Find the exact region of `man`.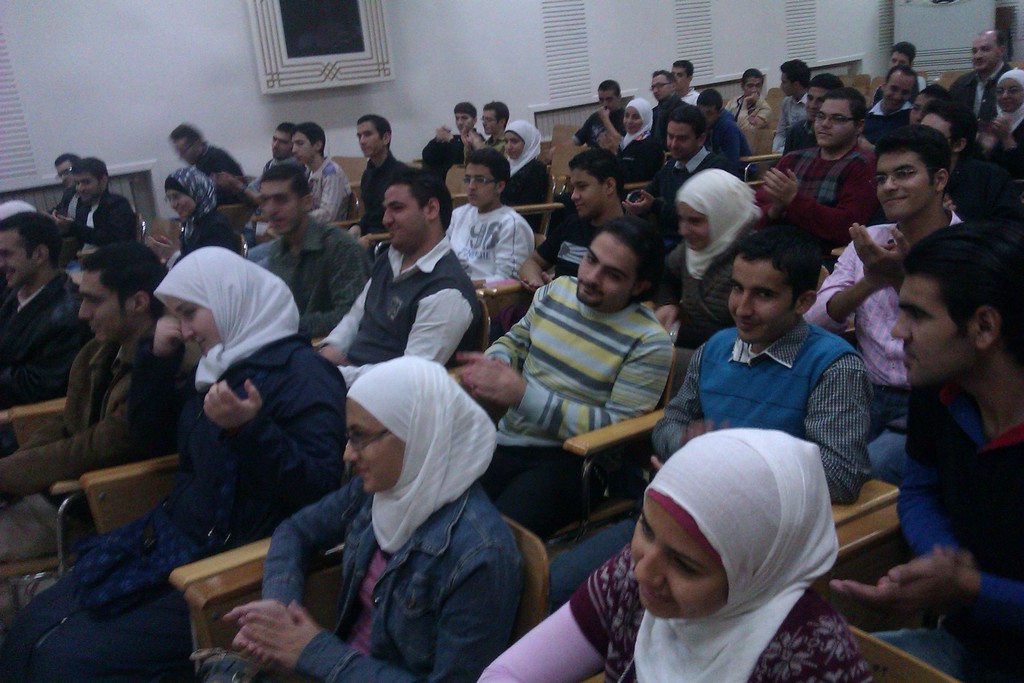
Exact region: l=421, t=101, r=483, b=166.
